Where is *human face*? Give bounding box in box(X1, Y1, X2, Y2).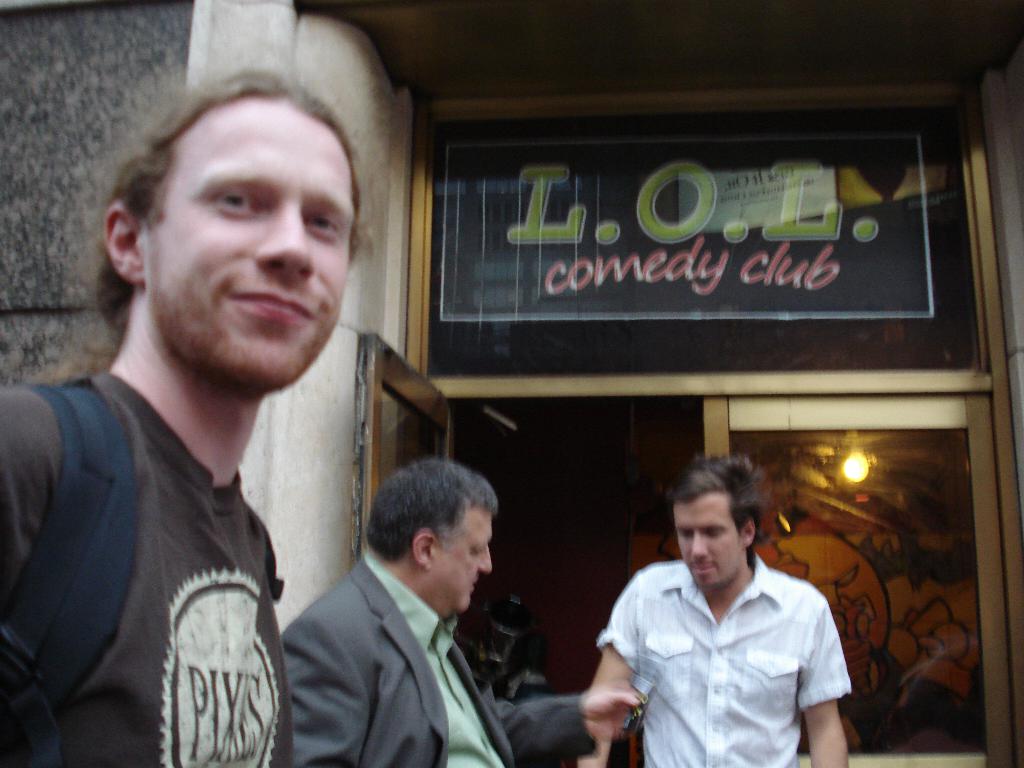
box(428, 508, 494, 615).
